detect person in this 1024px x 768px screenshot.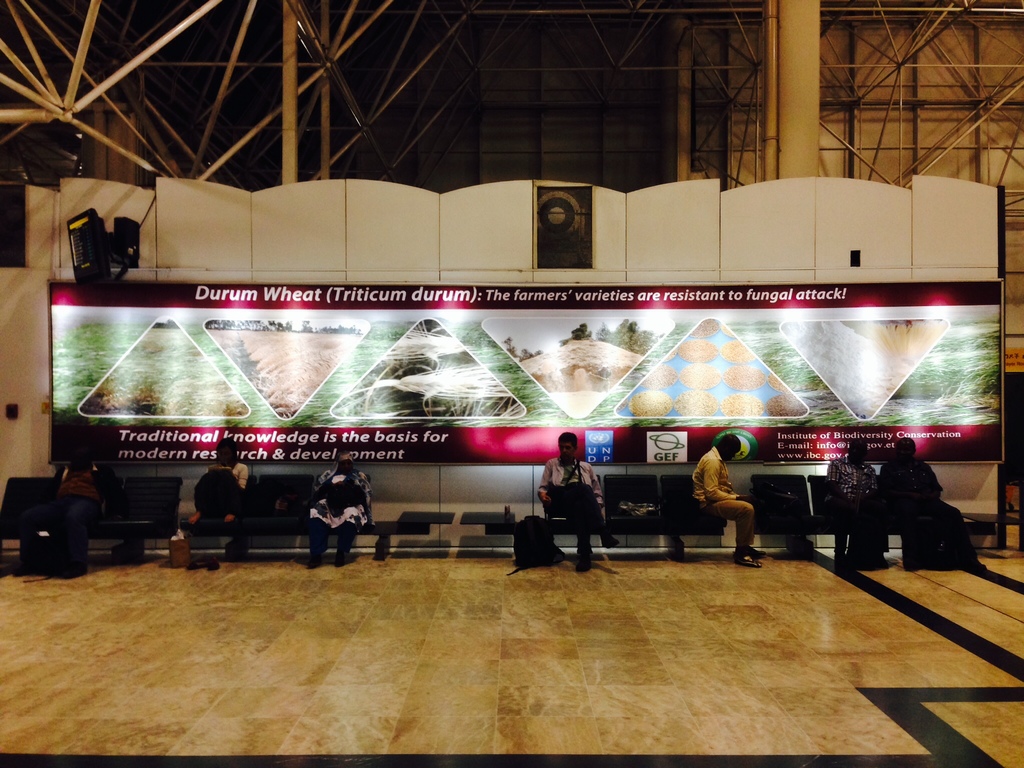
Detection: Rect(820, 436, 881, 567).
